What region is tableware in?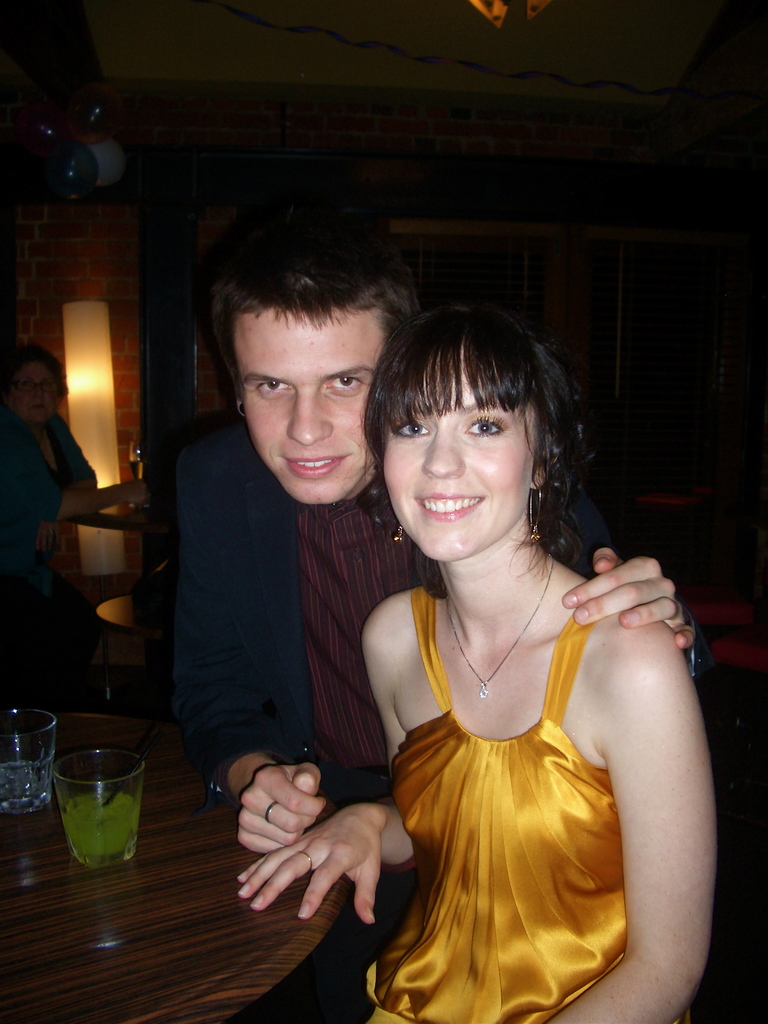
{"x1": 49, "y1": 721, "x2": 156, "y2": 867}.
